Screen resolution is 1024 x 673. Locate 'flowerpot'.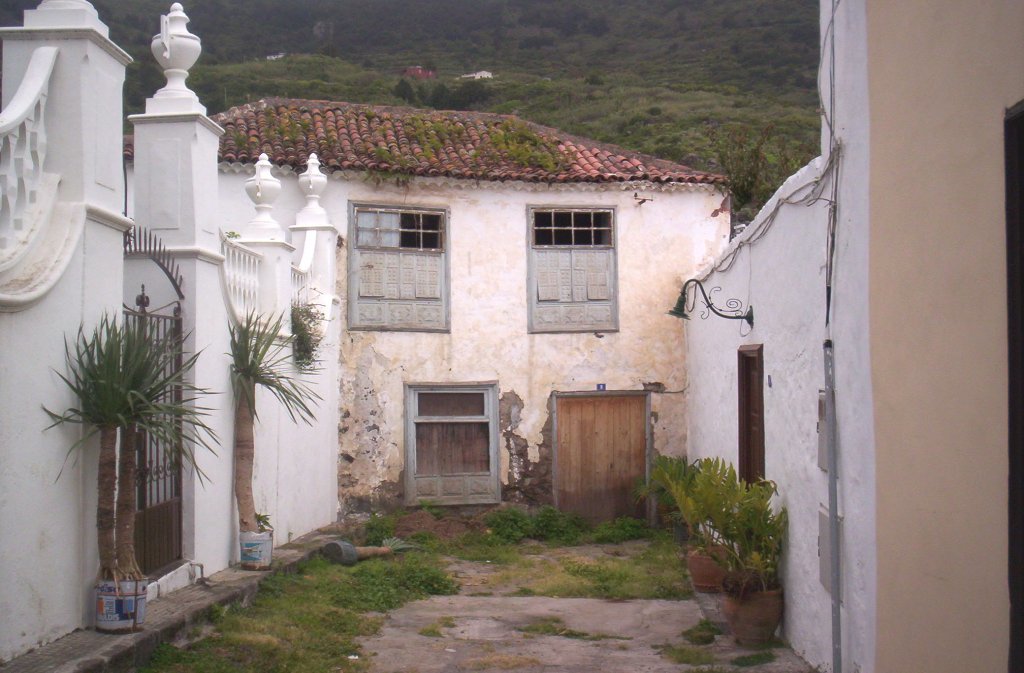
[left=236, top=520, right=279, bottom=575].
